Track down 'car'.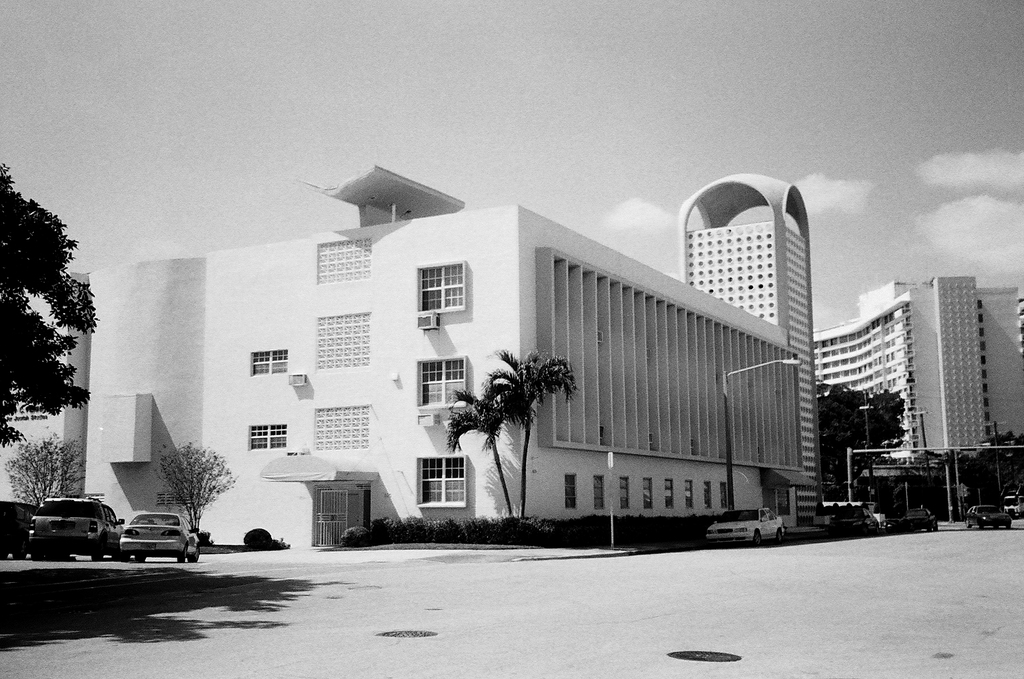
Tracked to Rect(964, 496, 1002, 521).
